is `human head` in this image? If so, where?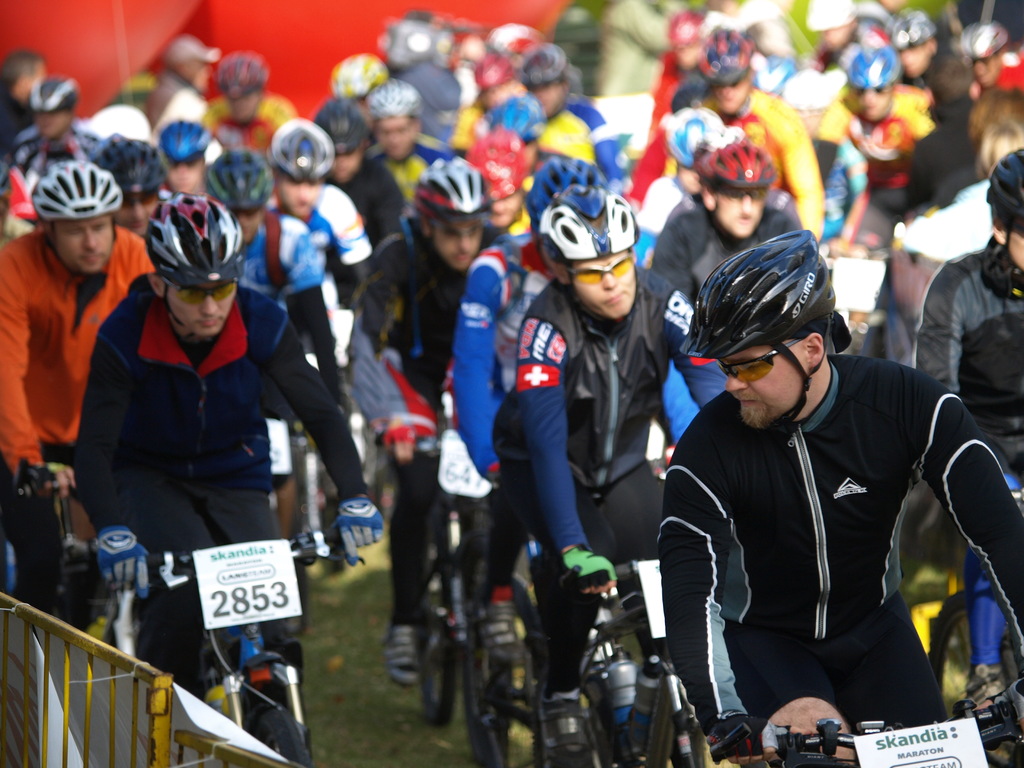
Yes, at [left=40, top=164, right=117, bottom=273].
